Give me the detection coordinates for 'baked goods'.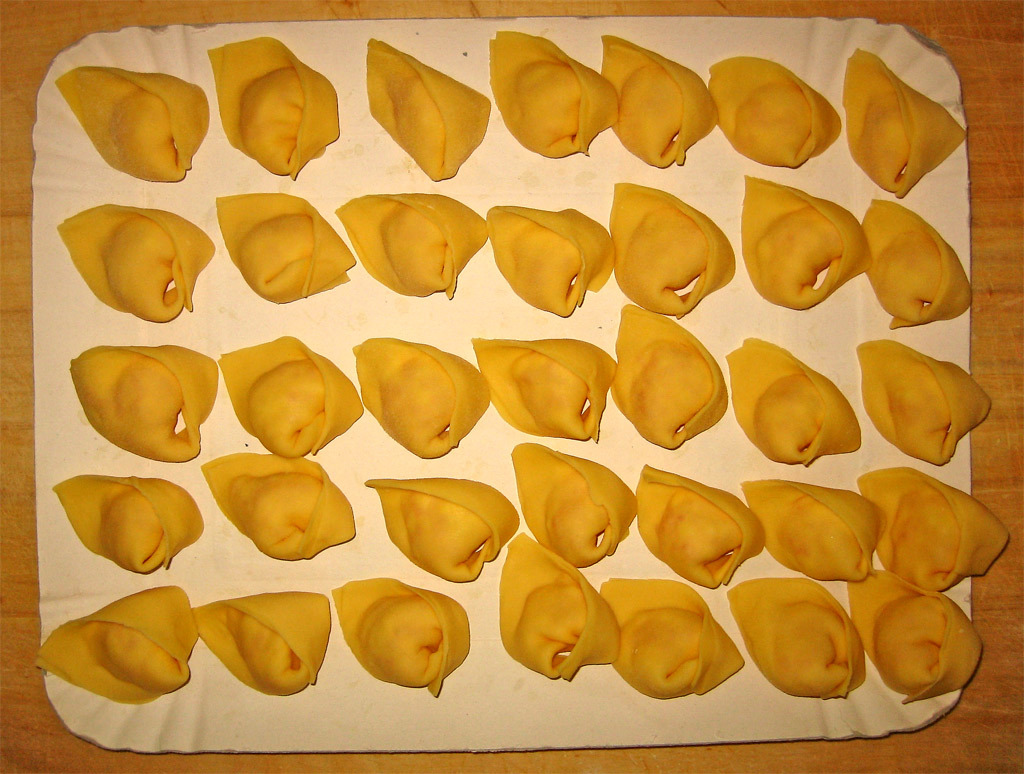
[69,345,220,460].
